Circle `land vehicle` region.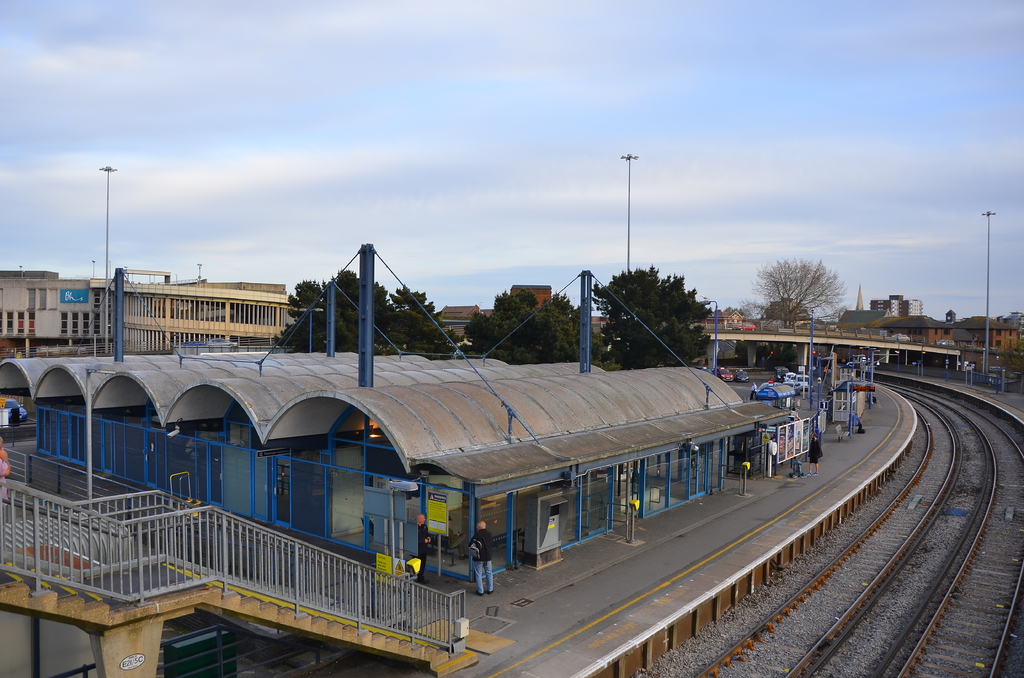
Region: crop(714, 367, 732, 378).
